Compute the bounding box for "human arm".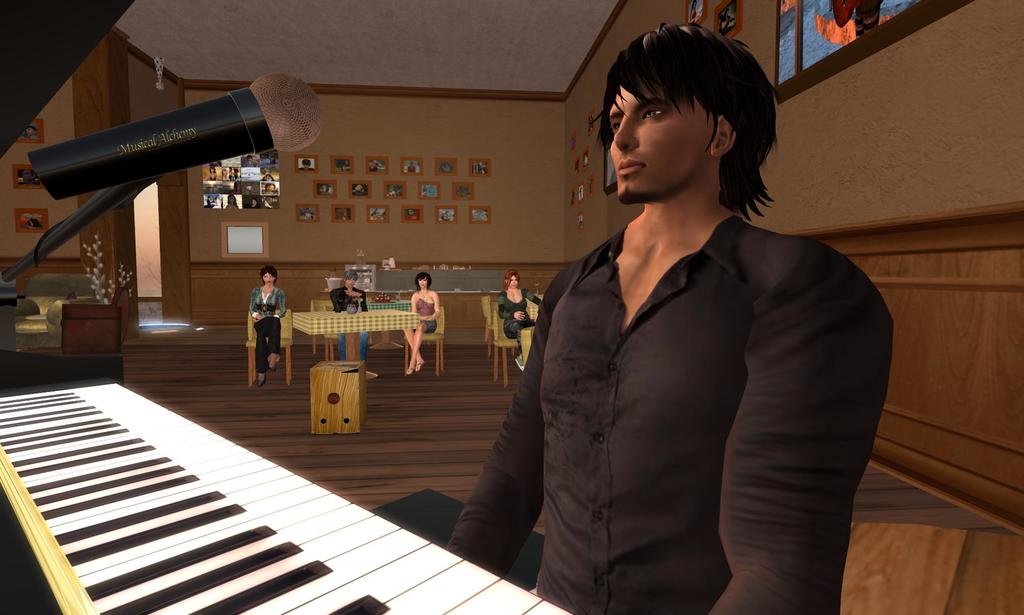
rect(356, 289, 365, 304).
